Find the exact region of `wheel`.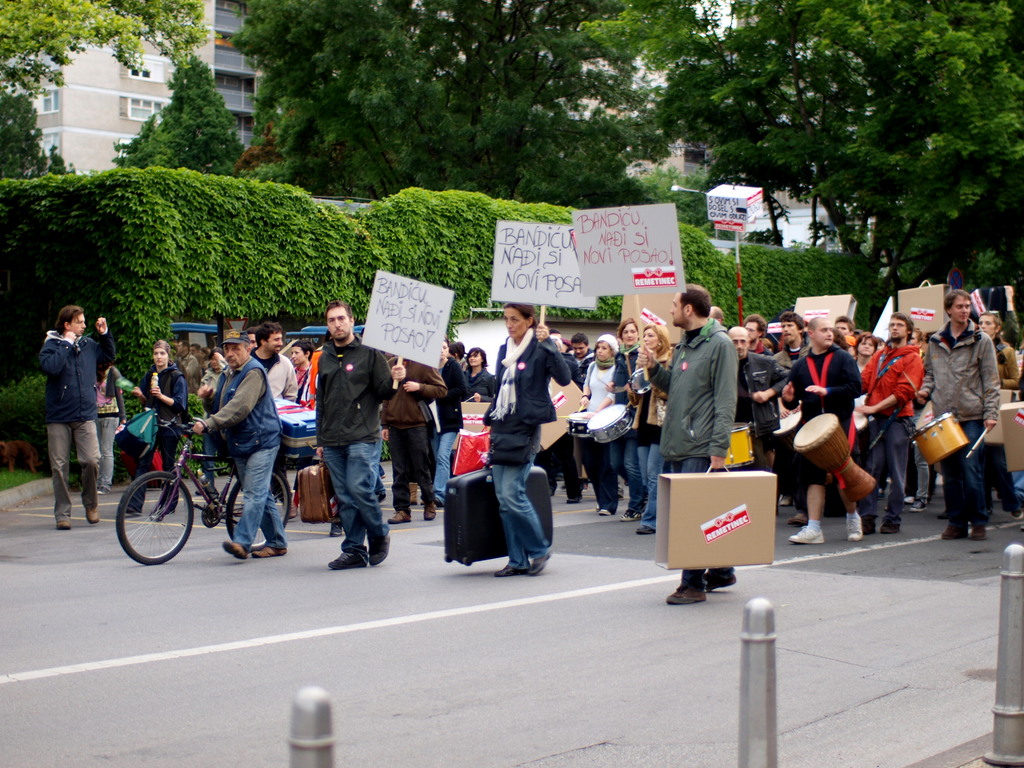
Exact region: crop(116, 470, 193, 564).
